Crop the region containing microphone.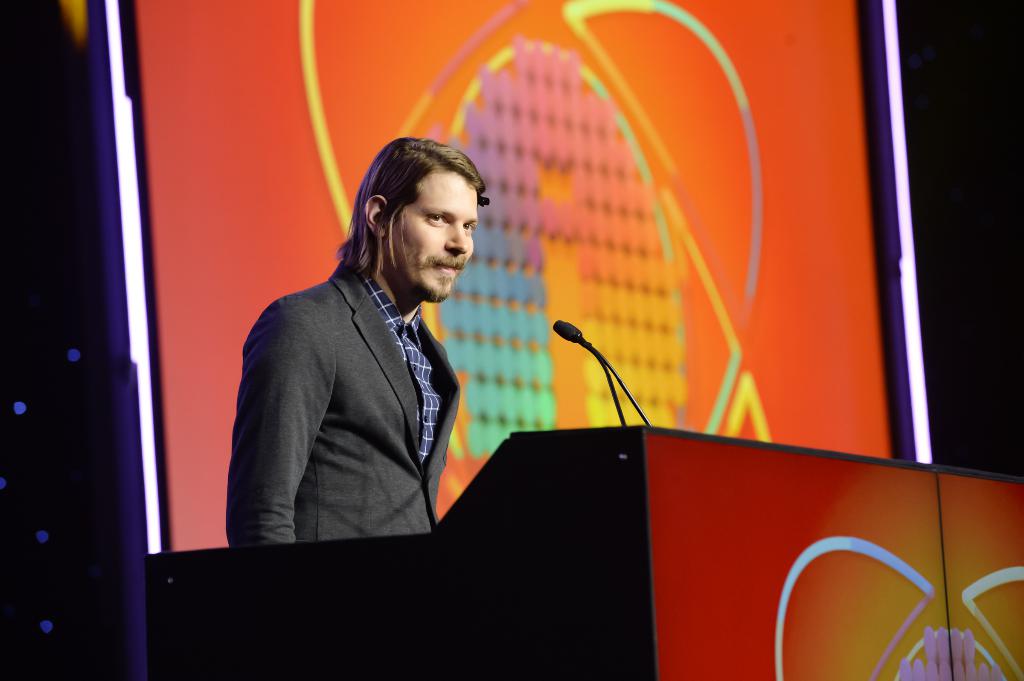
Crop region: 535:310:655:425.
